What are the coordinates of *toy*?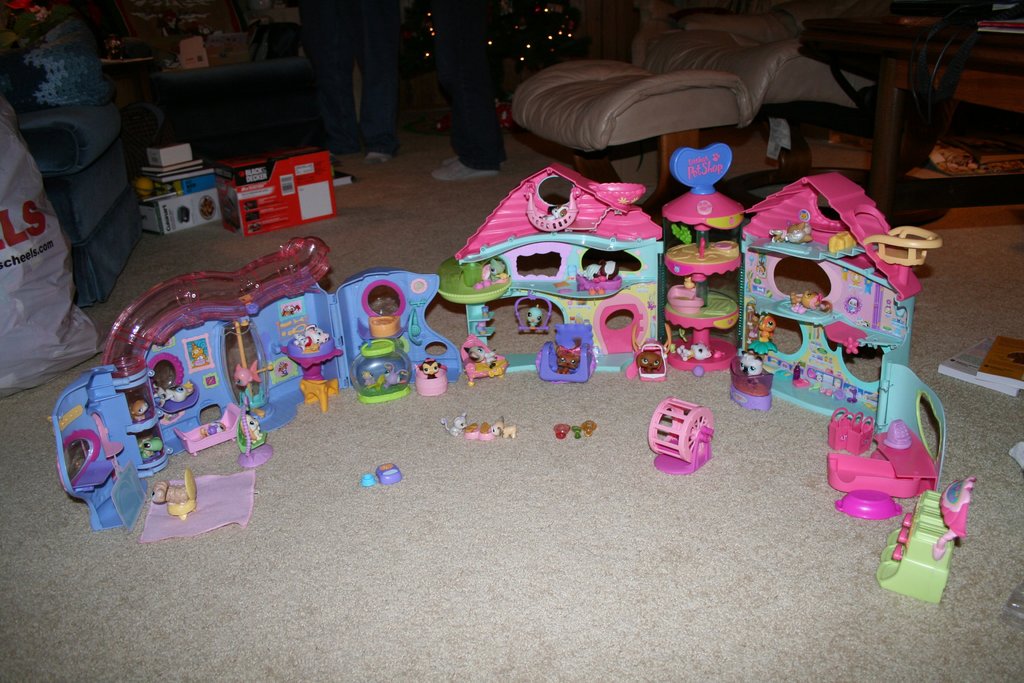
bbox(879, 490, 959, 597).
